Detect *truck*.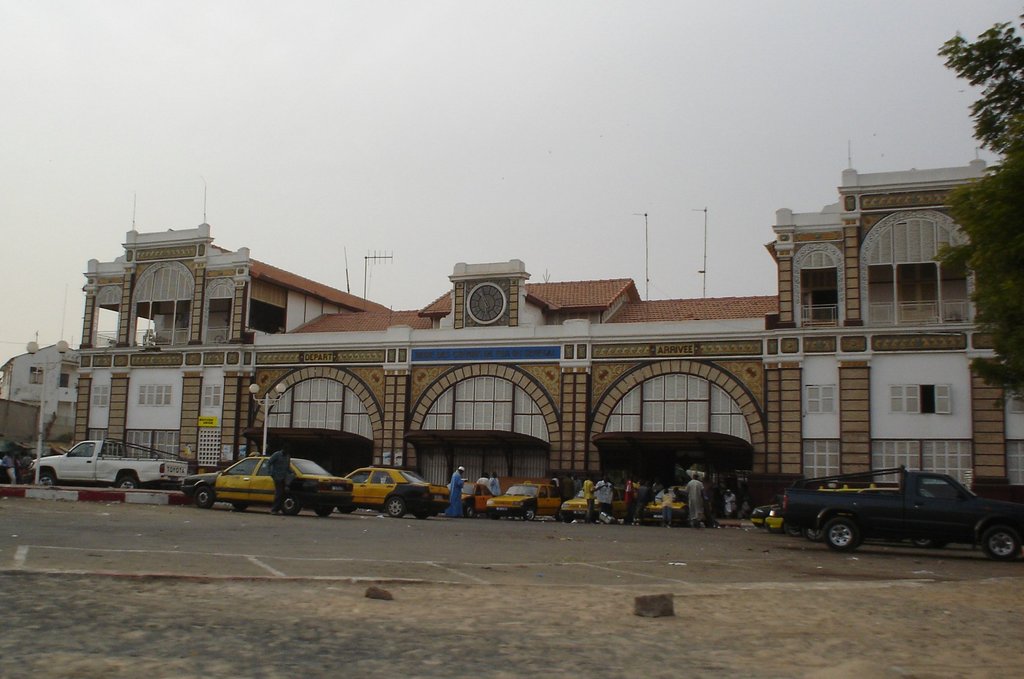
Detected at (x1=780, y1=461, x2=1023, y2=562).
